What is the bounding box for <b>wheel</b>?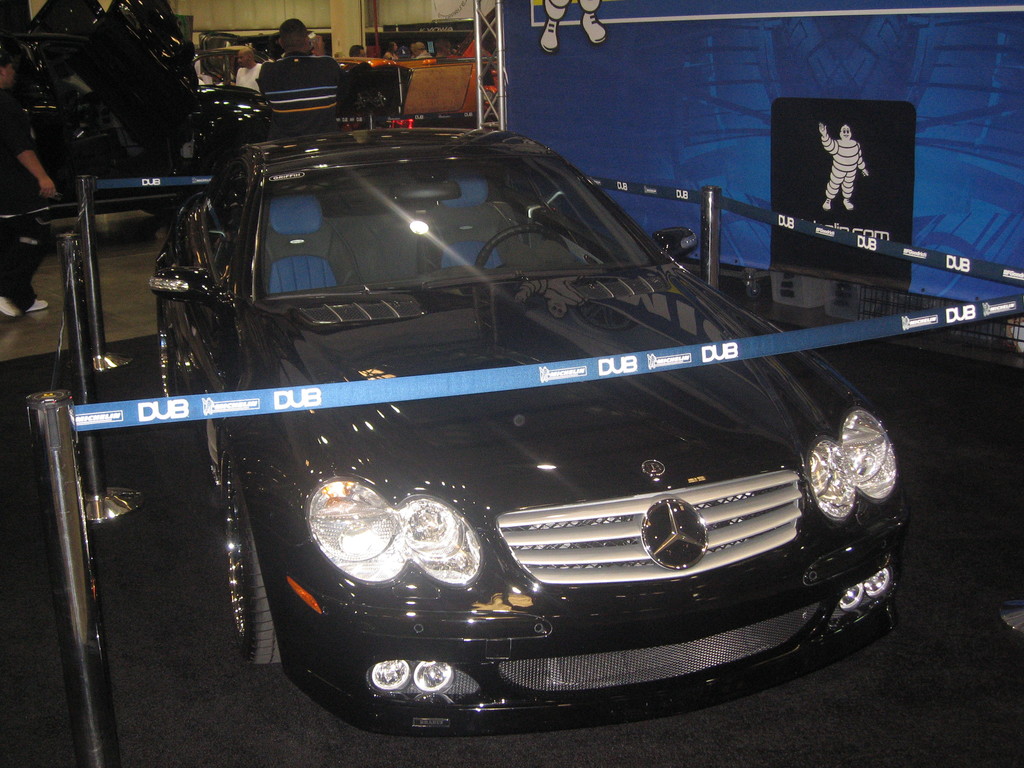
159 316 175 396.
